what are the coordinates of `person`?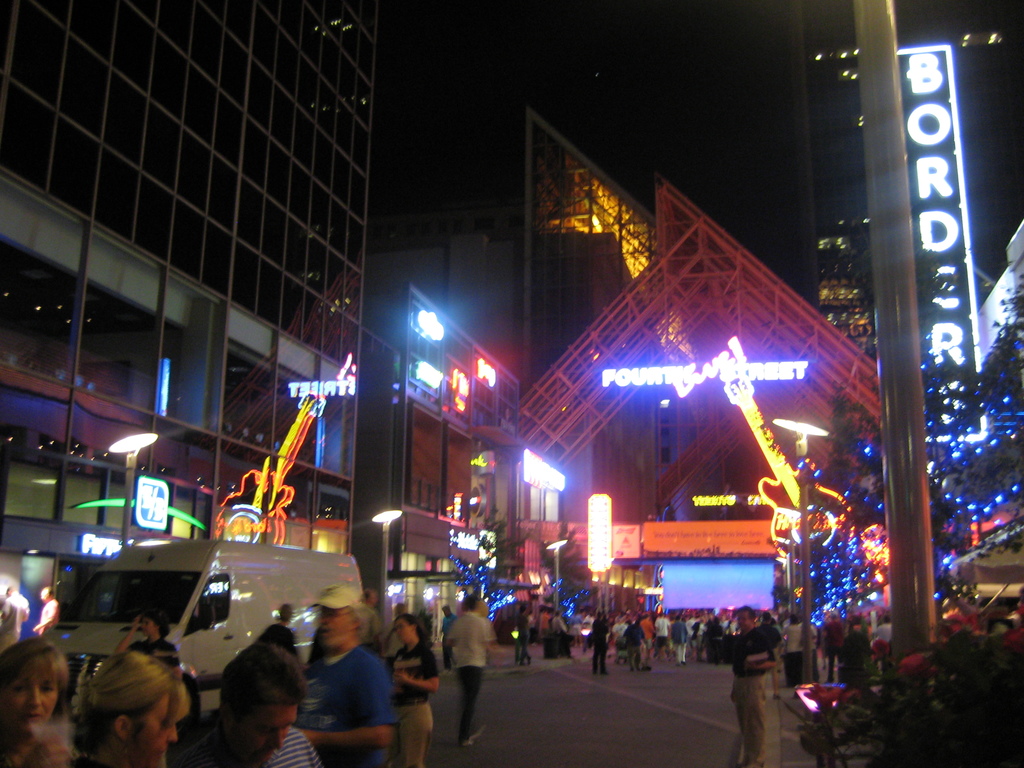
[26, 579, 58, 639].
